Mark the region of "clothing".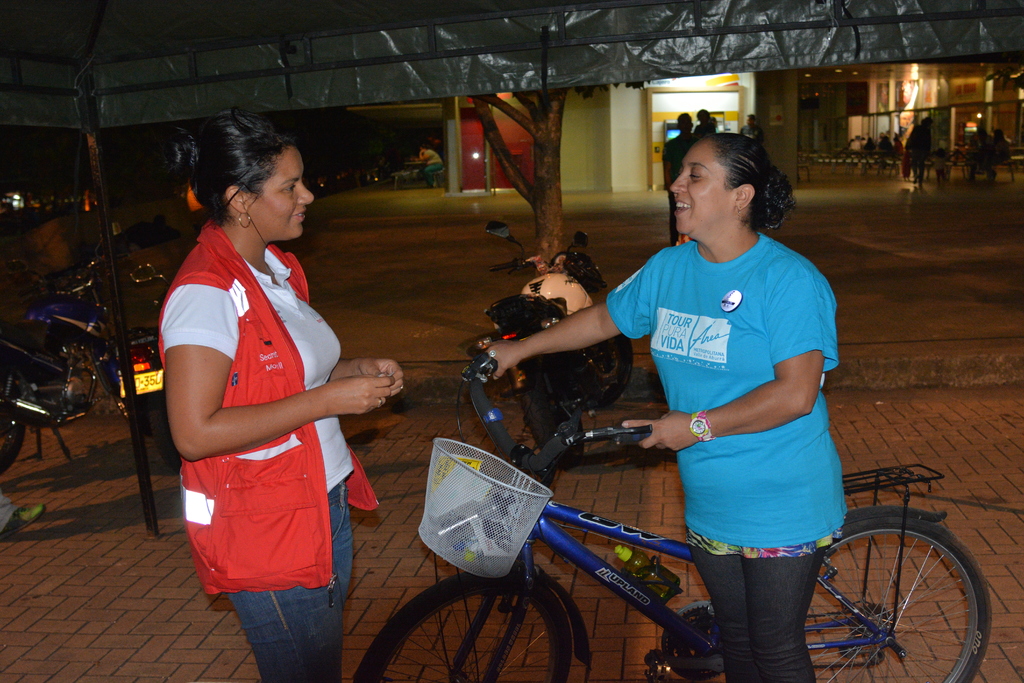
Region: x1=158 y1=214 x2=383 y2=682.
